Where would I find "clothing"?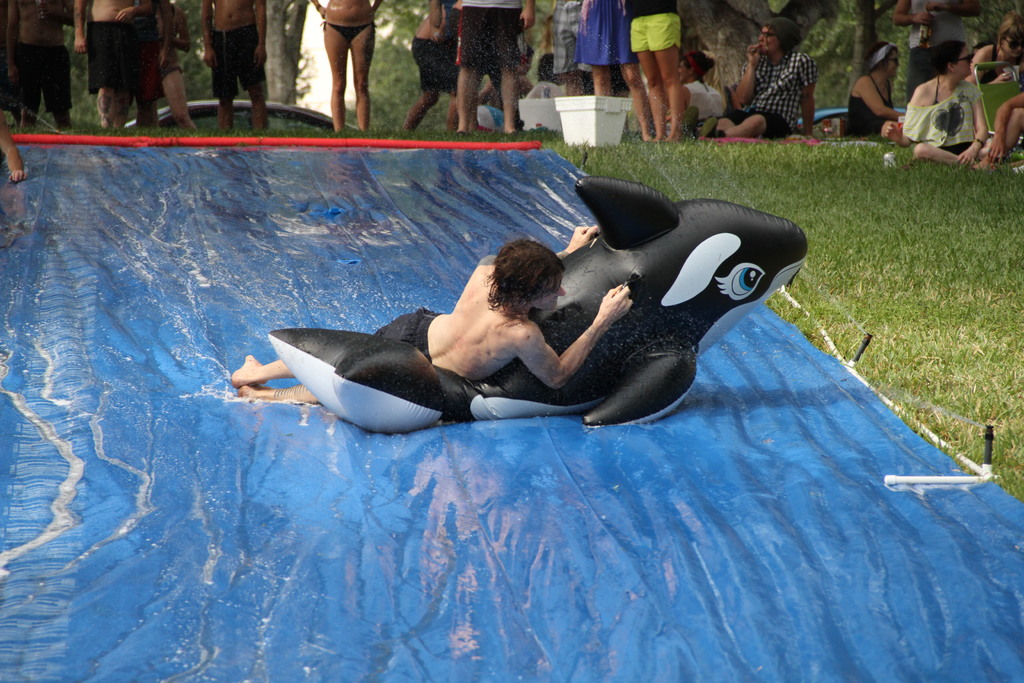
At select_region(630, 0, 680, 62).
